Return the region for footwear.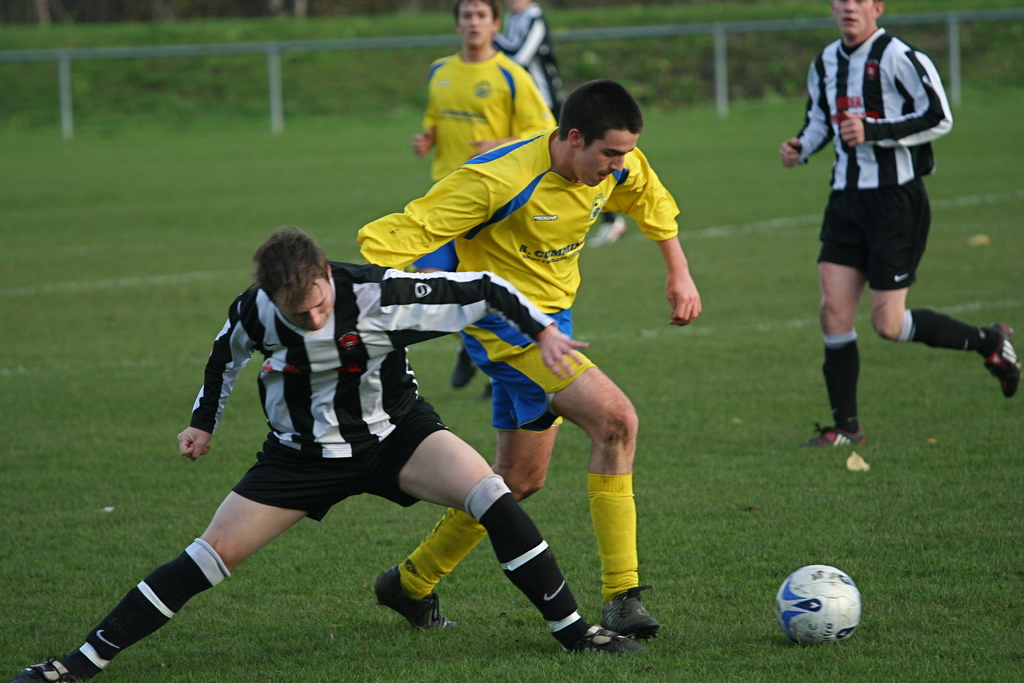
bbox=(442, 346, 476, 392).
